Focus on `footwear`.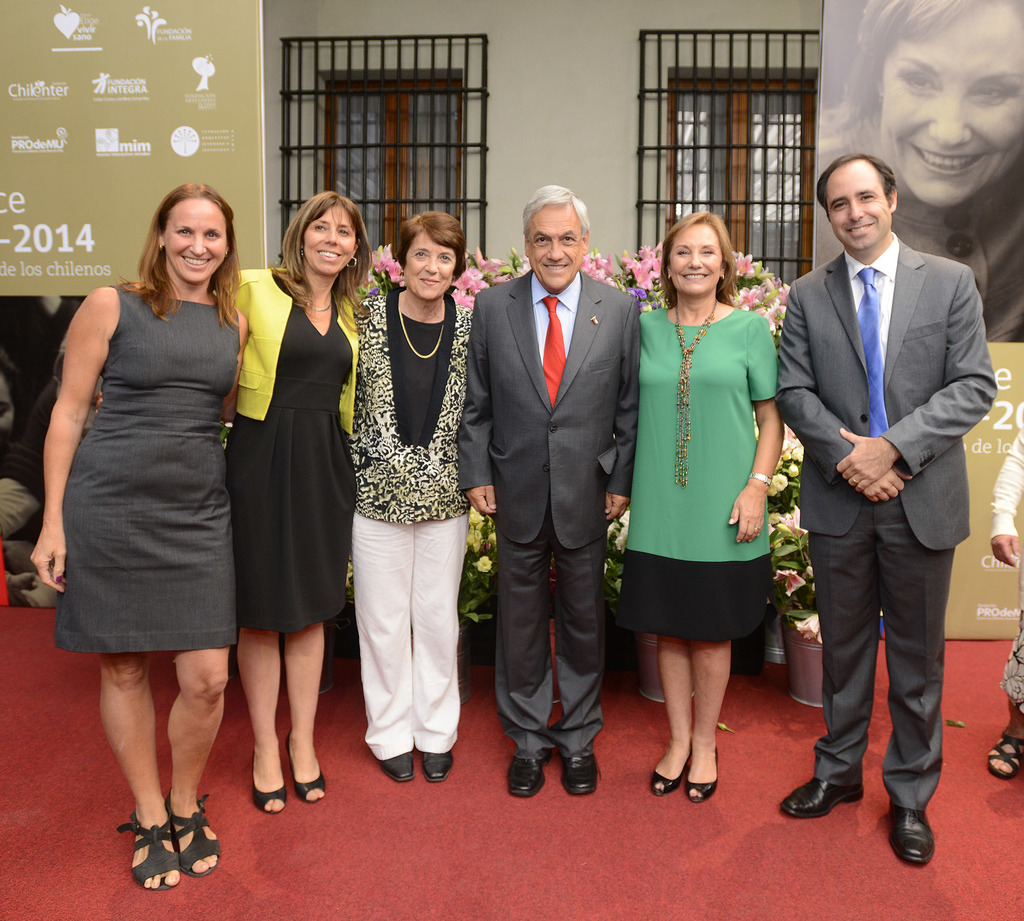
Focused at region(771, 774, 866, 821).
